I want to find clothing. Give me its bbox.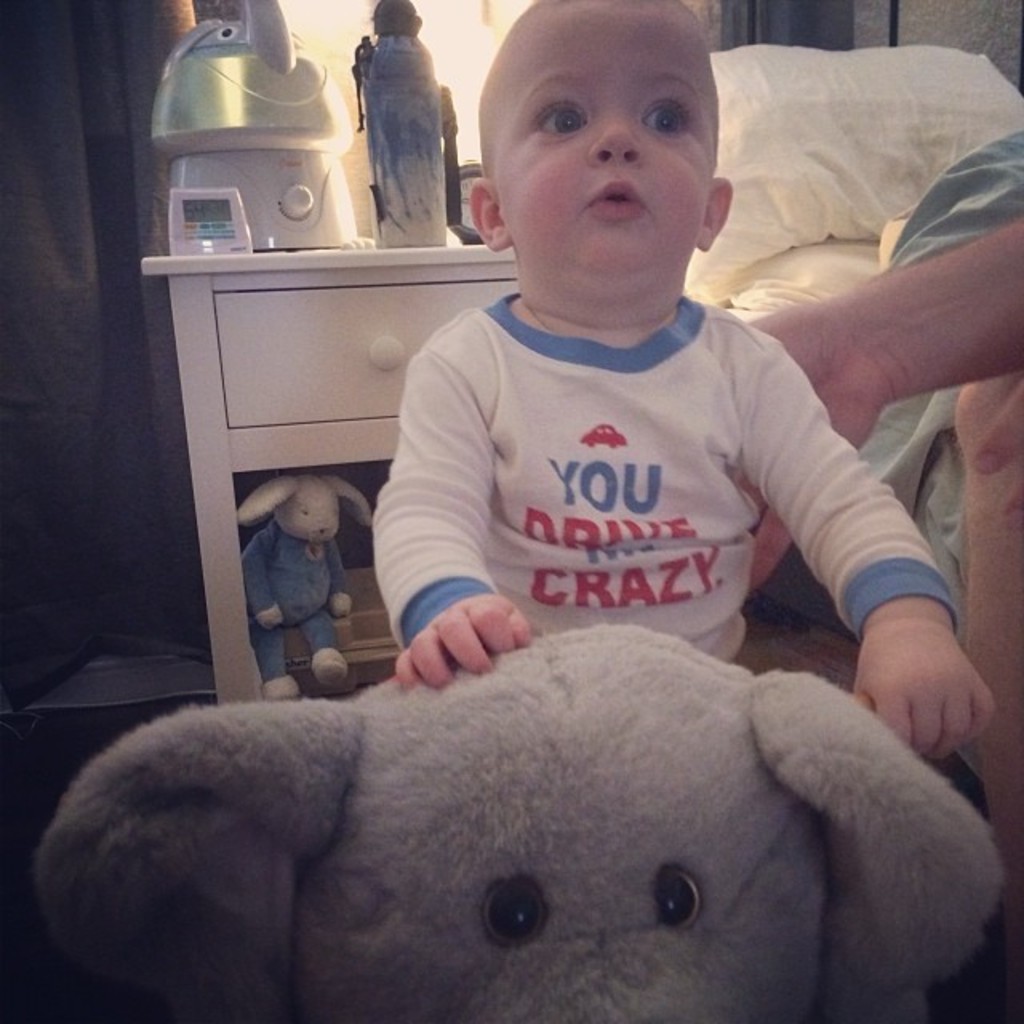
(x1=371, y1=290, x2=960, y2=648).
